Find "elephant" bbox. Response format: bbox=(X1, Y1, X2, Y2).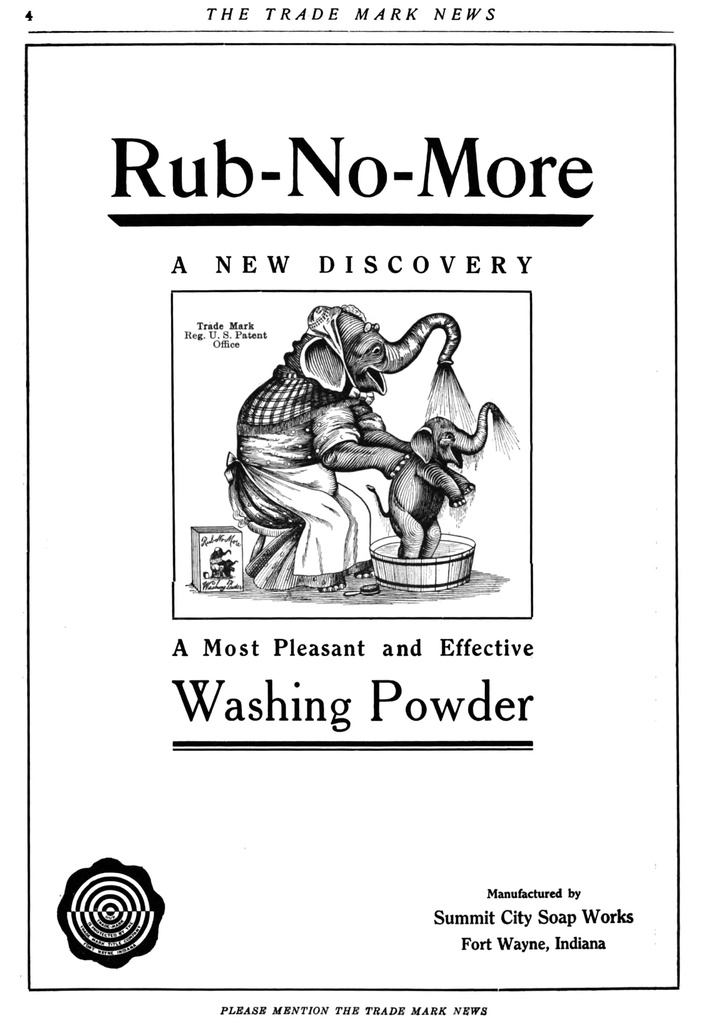
bbox=(370, 401, 510, 571).
